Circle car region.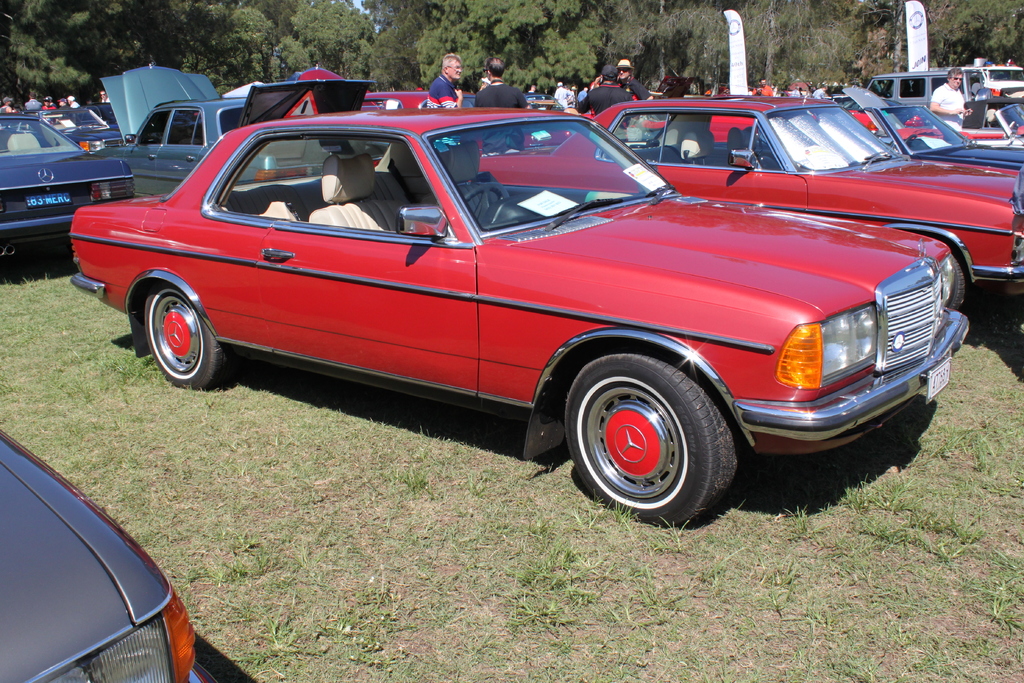
Region: (0, 433, 211, 682).
